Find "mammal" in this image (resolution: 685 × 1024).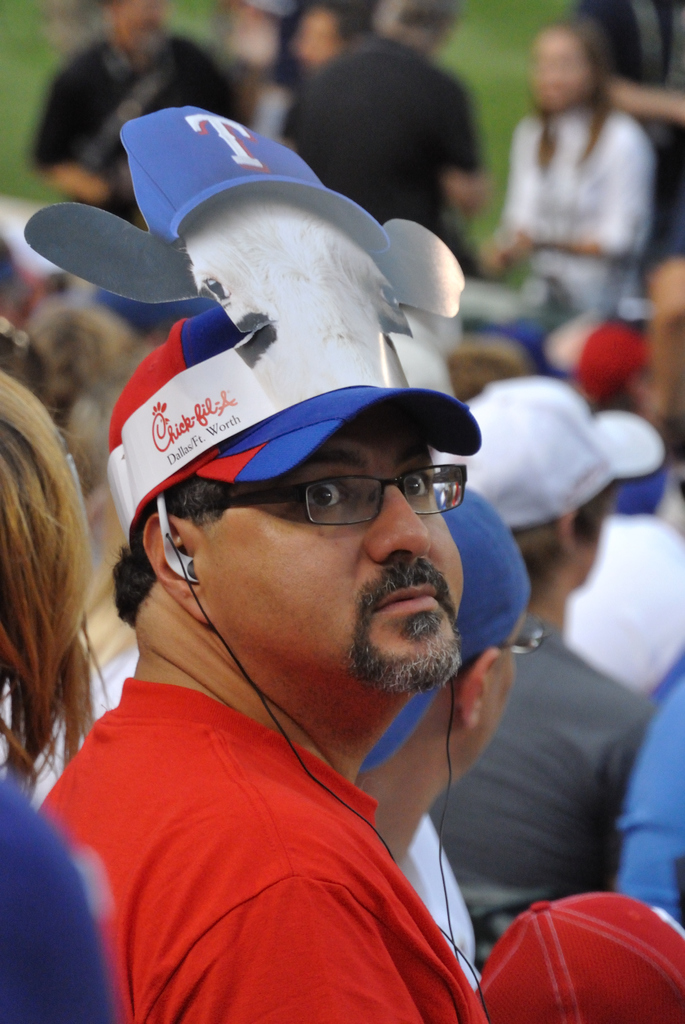
{"x1": 466, "y1": 891, "x2": 684, "y2": 1023}.
